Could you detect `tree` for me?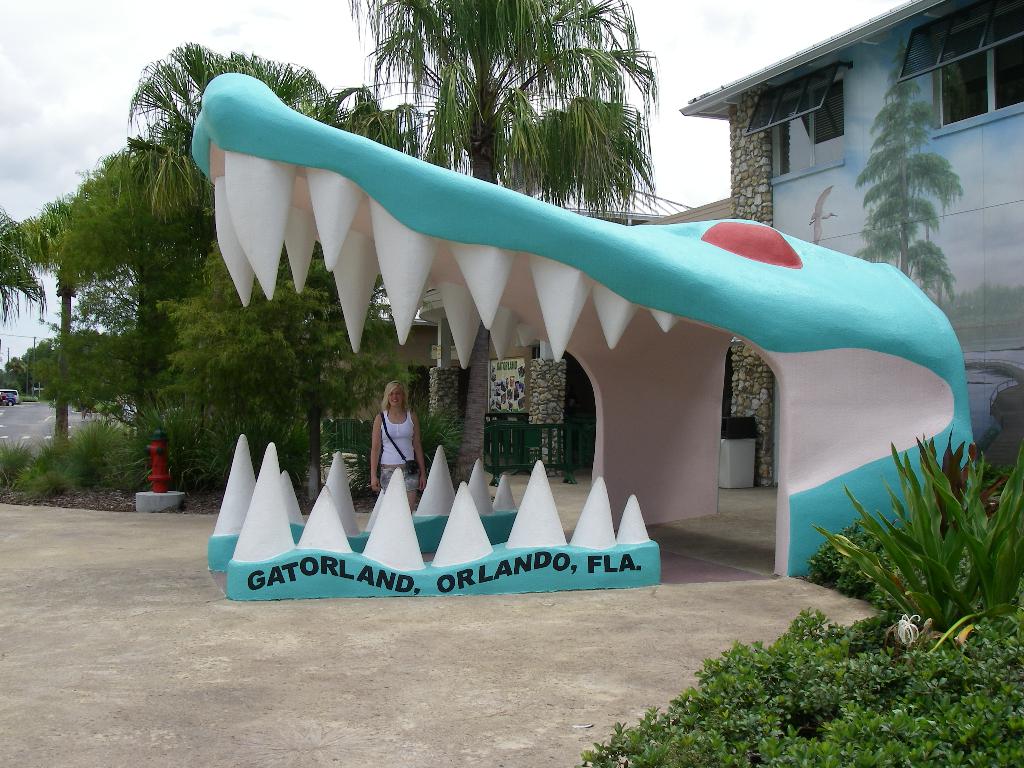
Detection result: [left=846, top=36, right=963, bottom=307].
